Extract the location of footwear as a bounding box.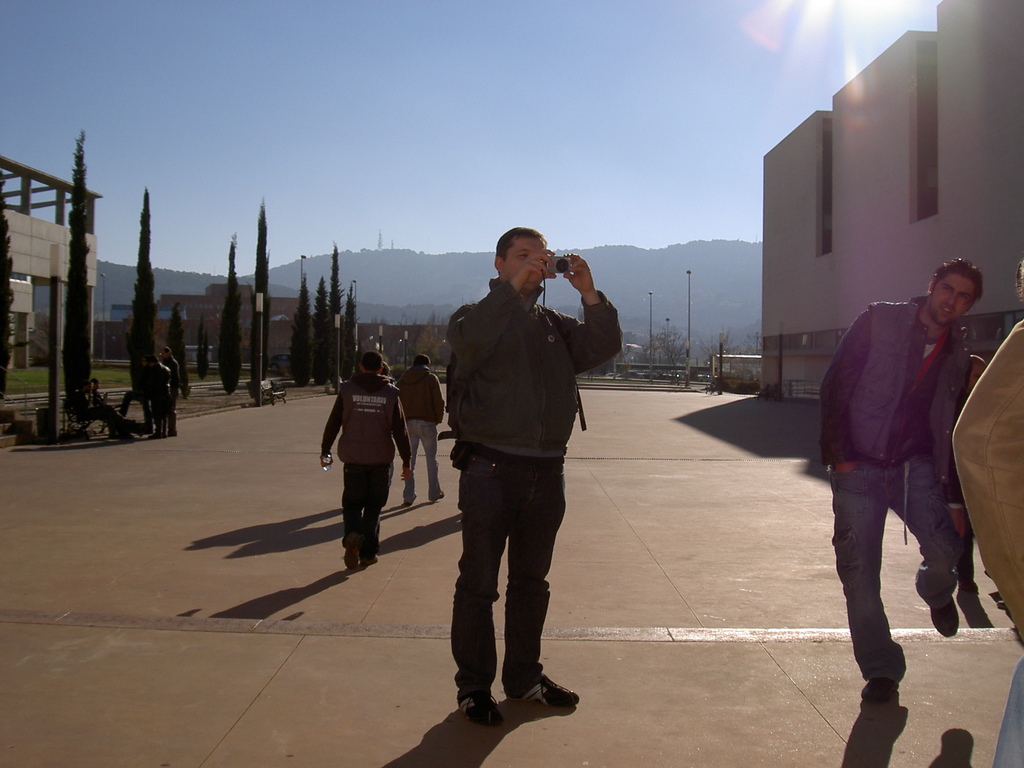
962/574/979/596.
